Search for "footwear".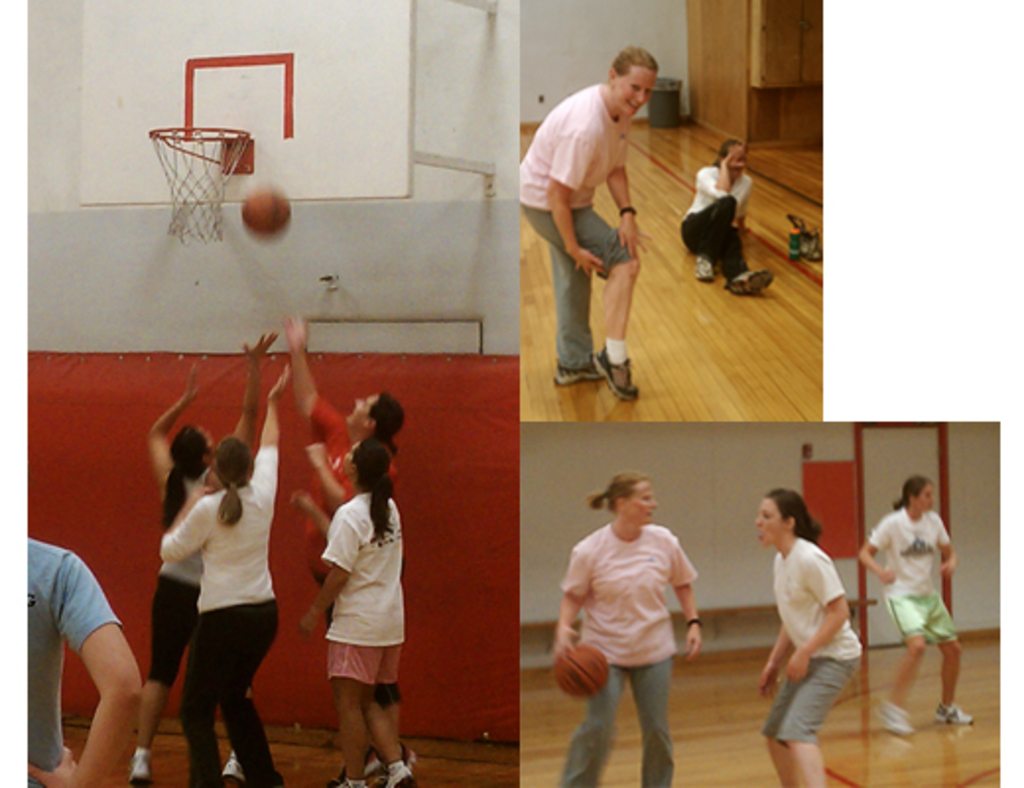
Found at bbox=[331, 780, 364, 786].
